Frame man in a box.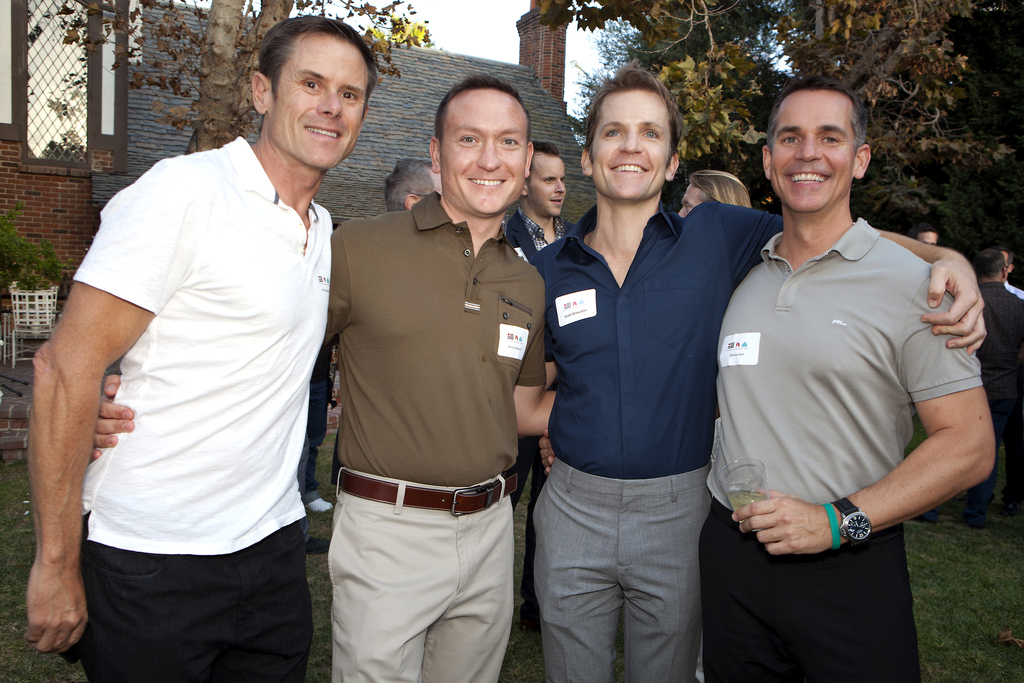
Rect(501, 140, 566, 259).
